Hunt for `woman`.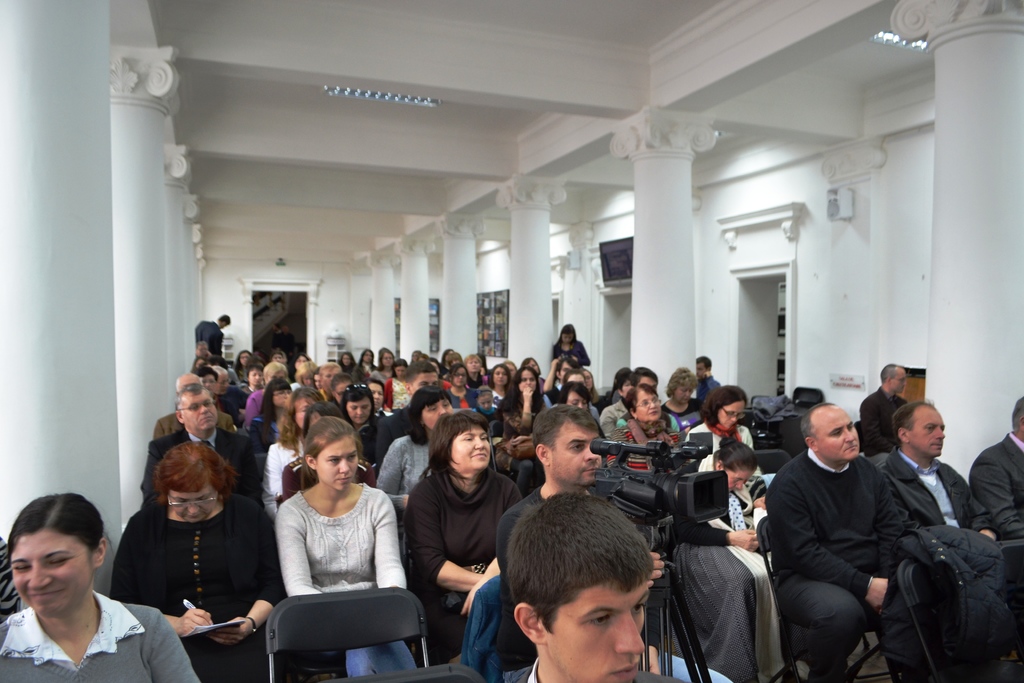
Hunted down at BBox(336, 352, 354, 375).
